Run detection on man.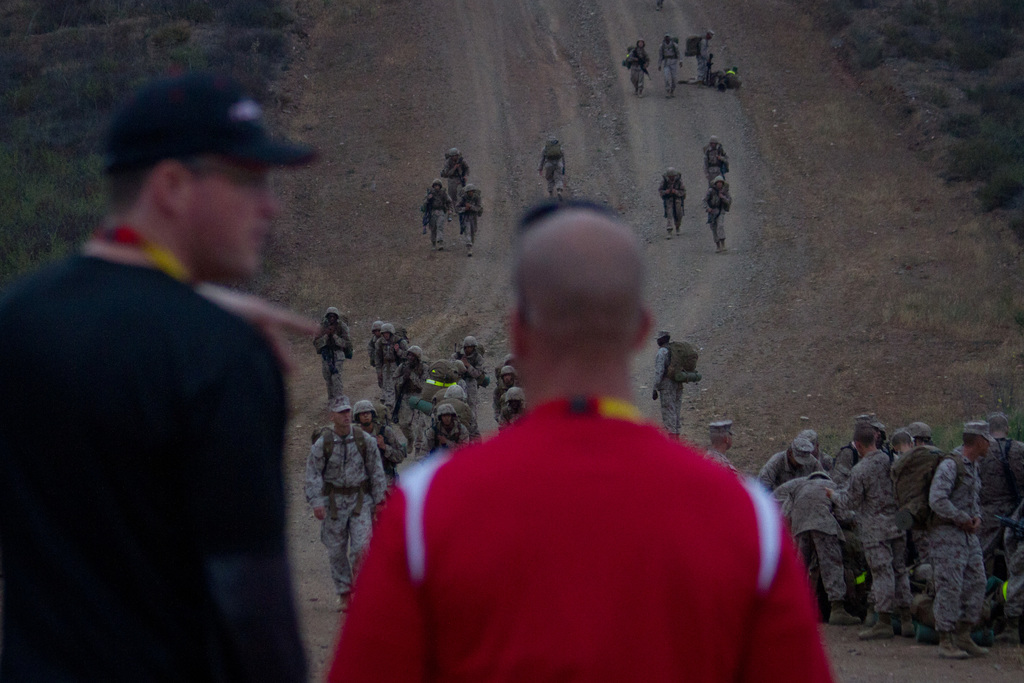
Result: 455/192/477/243.
